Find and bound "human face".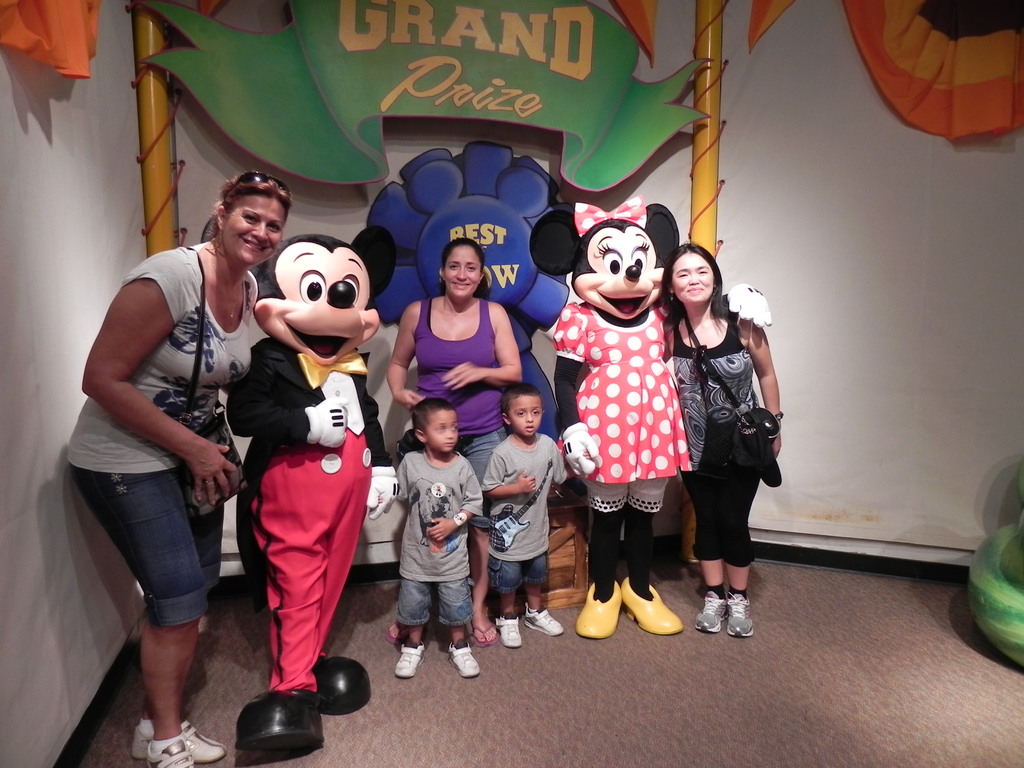
Bound: [left=508, top=396, right=541, bottom=440].
